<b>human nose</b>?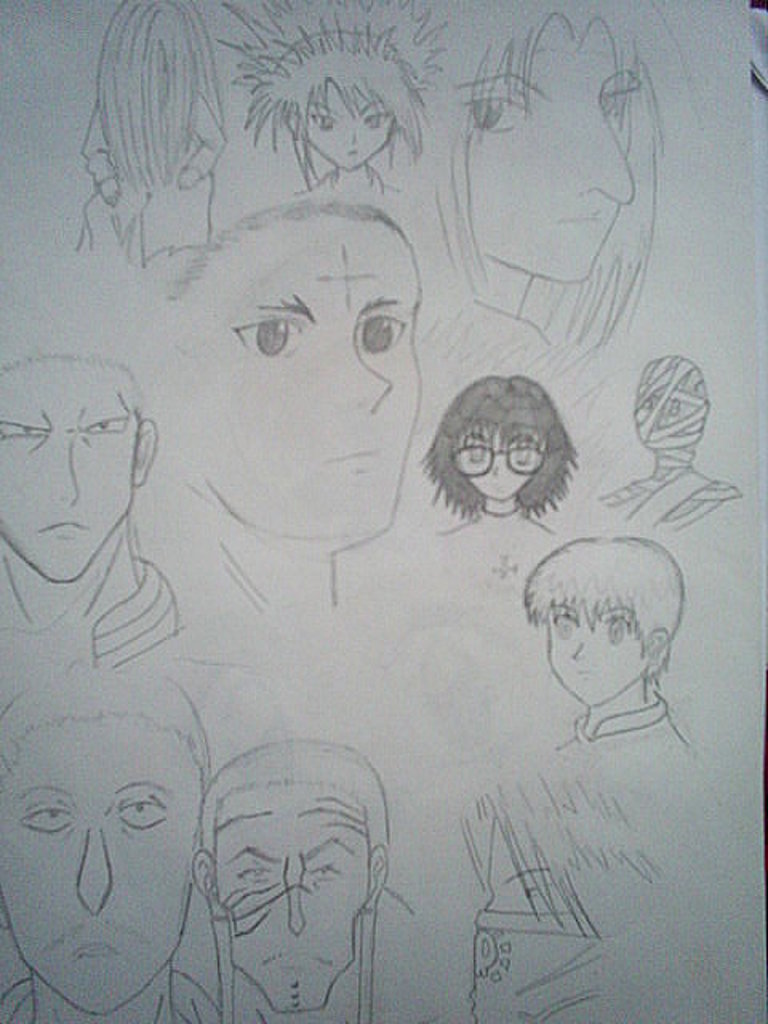
<region>349, 334, 390, 421</region>
